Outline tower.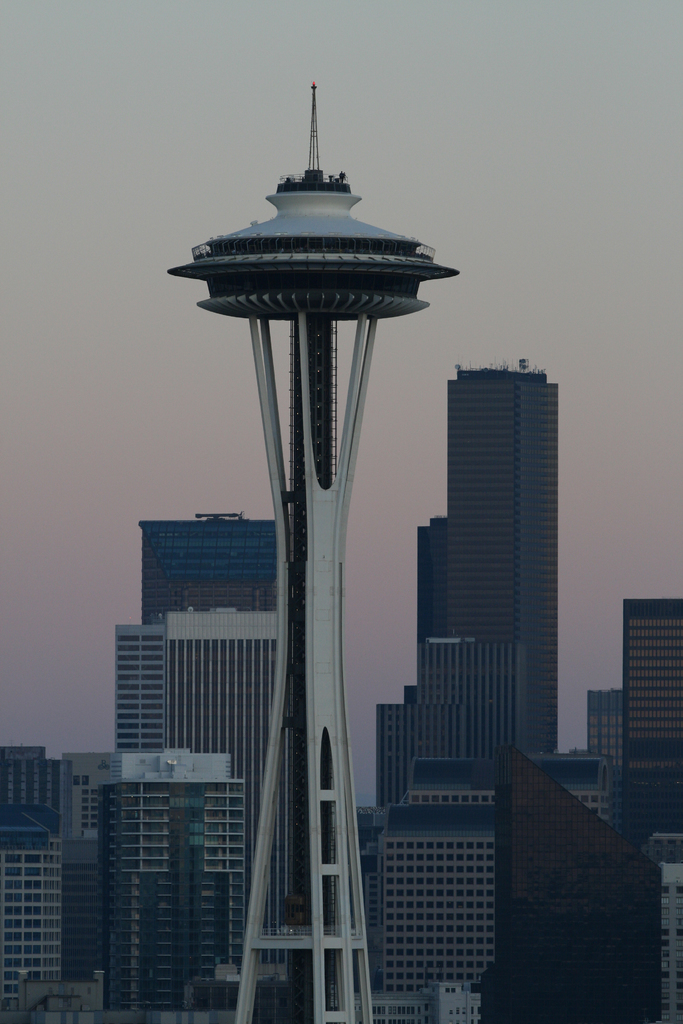
Outline: 141/517/288/626.
